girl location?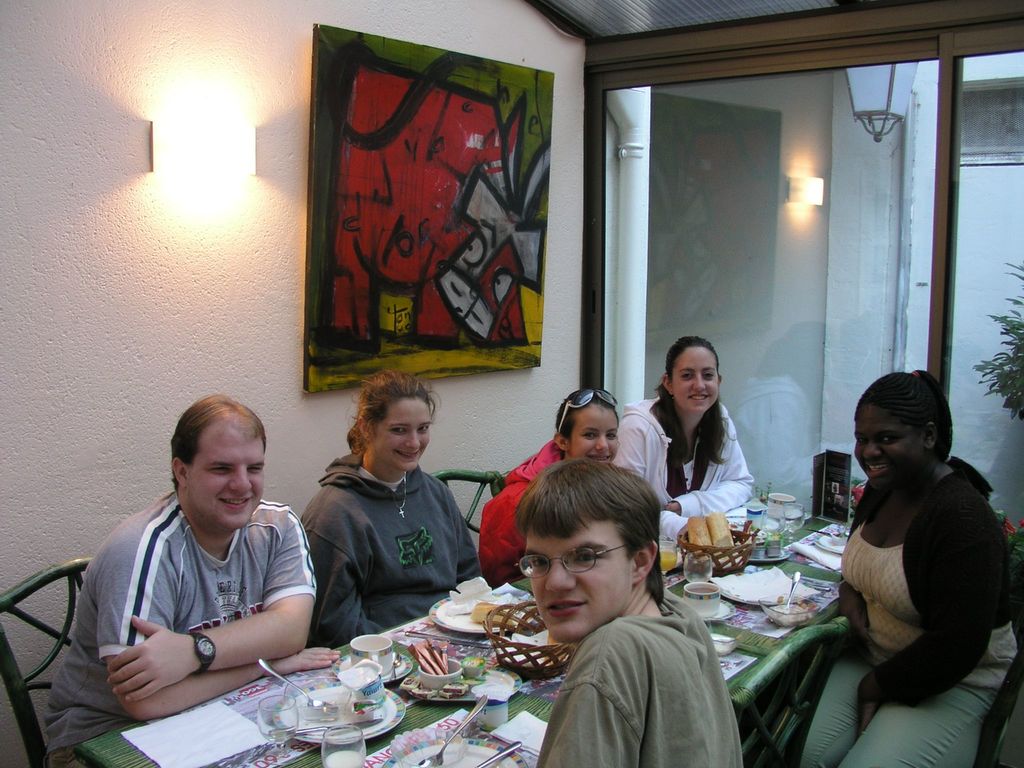
rect(604, 336, 762, 547)
